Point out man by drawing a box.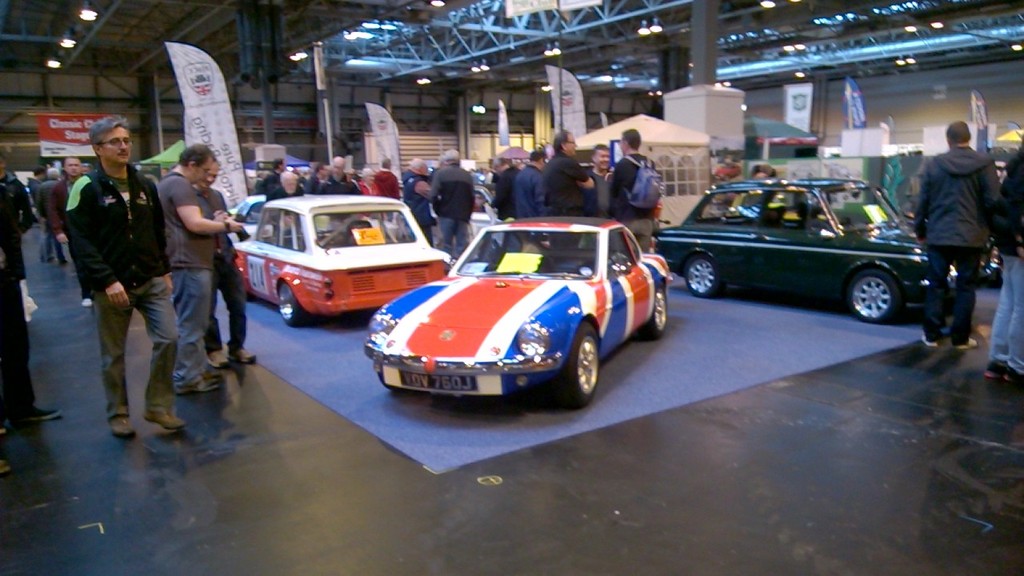
<box>152,140,245,394</box>.
